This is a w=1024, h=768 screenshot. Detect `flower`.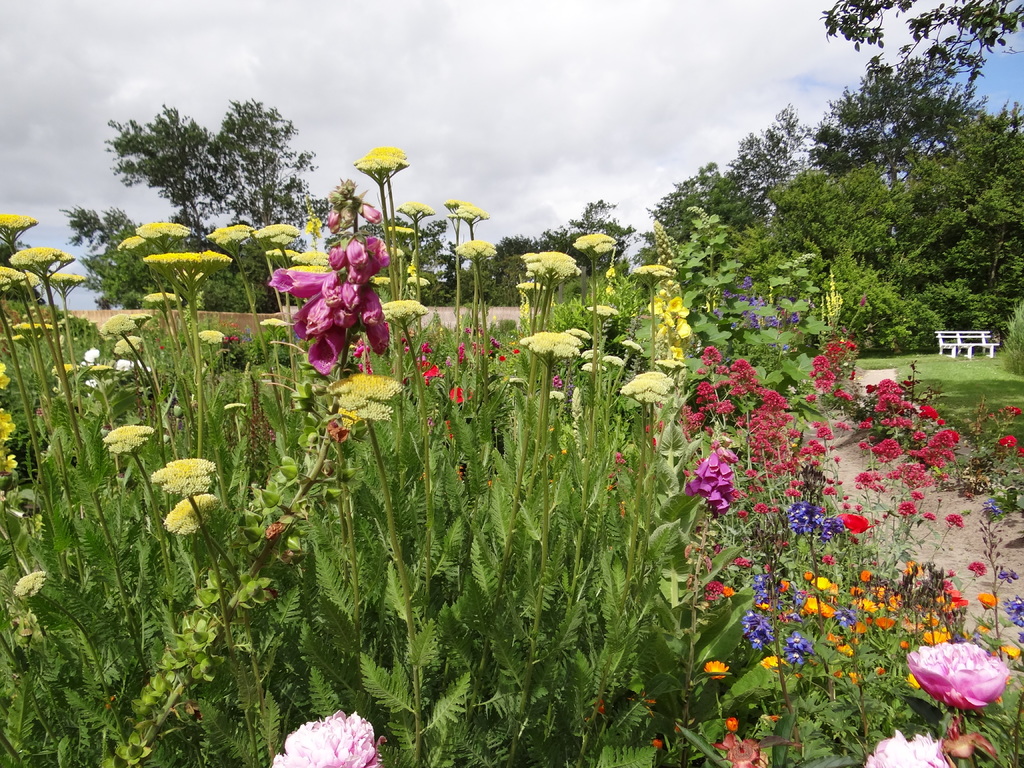
BBox(103, 426, 150, 452).
